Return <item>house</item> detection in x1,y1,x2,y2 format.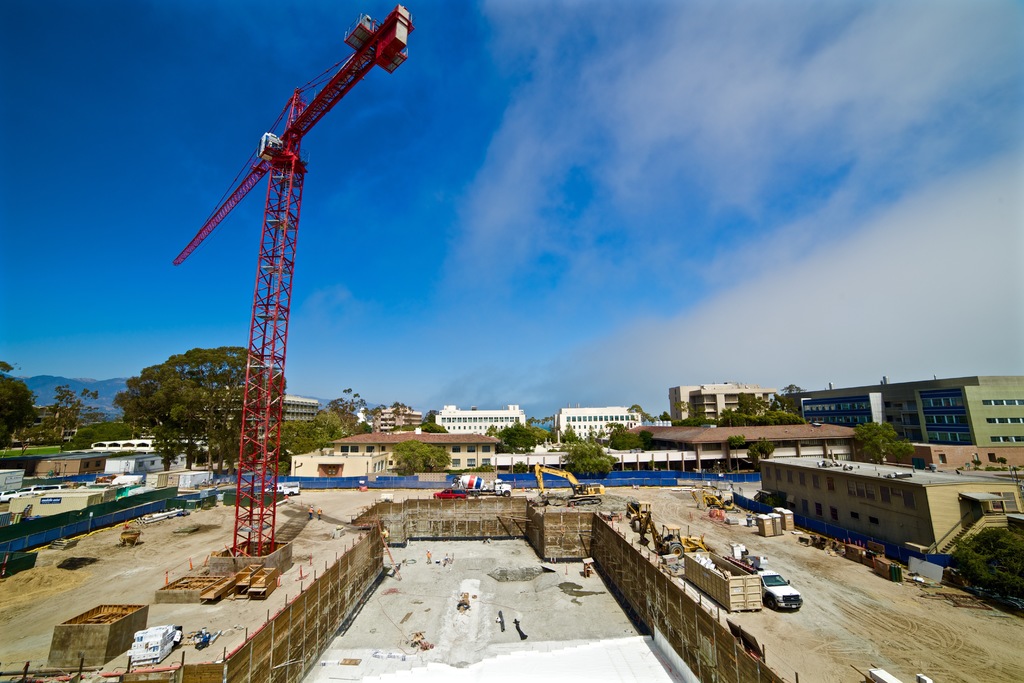
632,373,1023,477.
